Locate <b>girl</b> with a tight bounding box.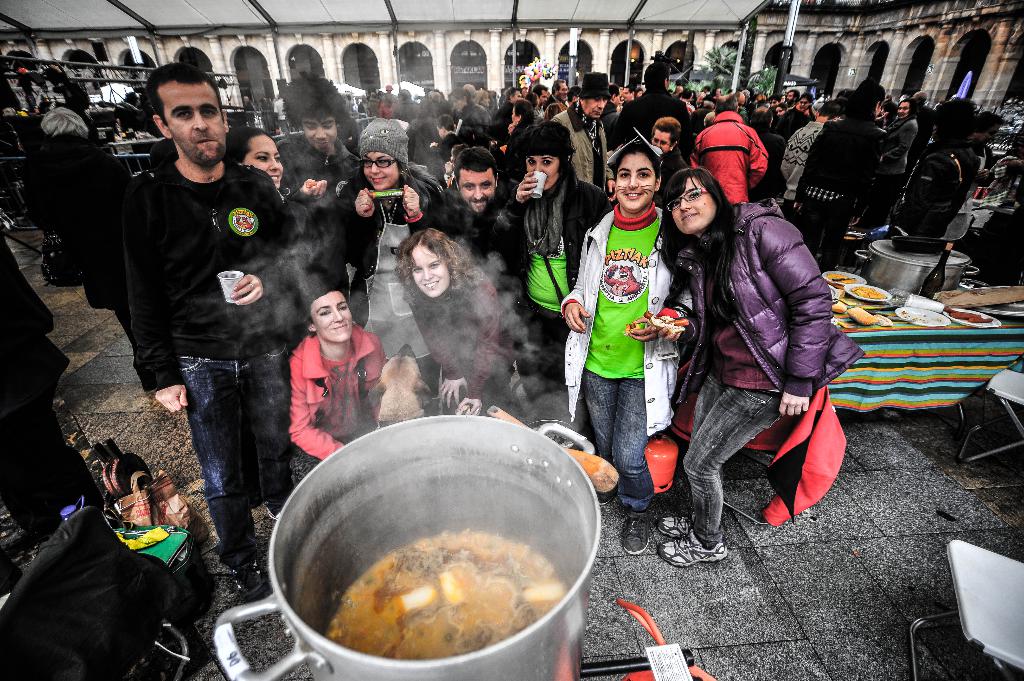
{"left": 351, "top": 124, "right": 426, "bottom": 271}.
